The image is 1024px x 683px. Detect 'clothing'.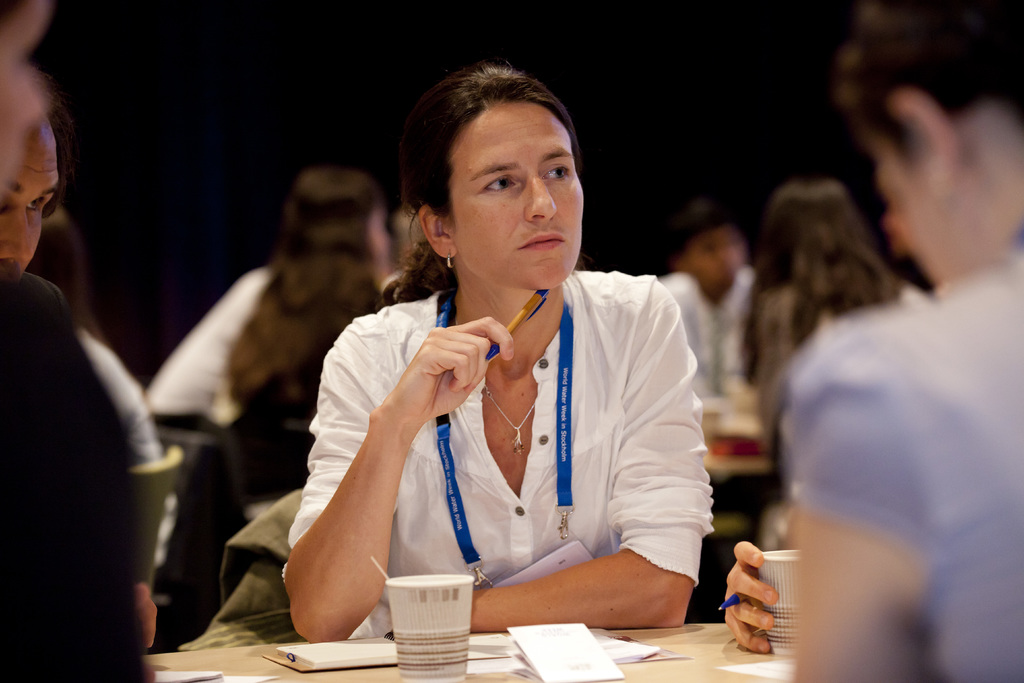
Detection: BBox(29, 270, 68, 311).
